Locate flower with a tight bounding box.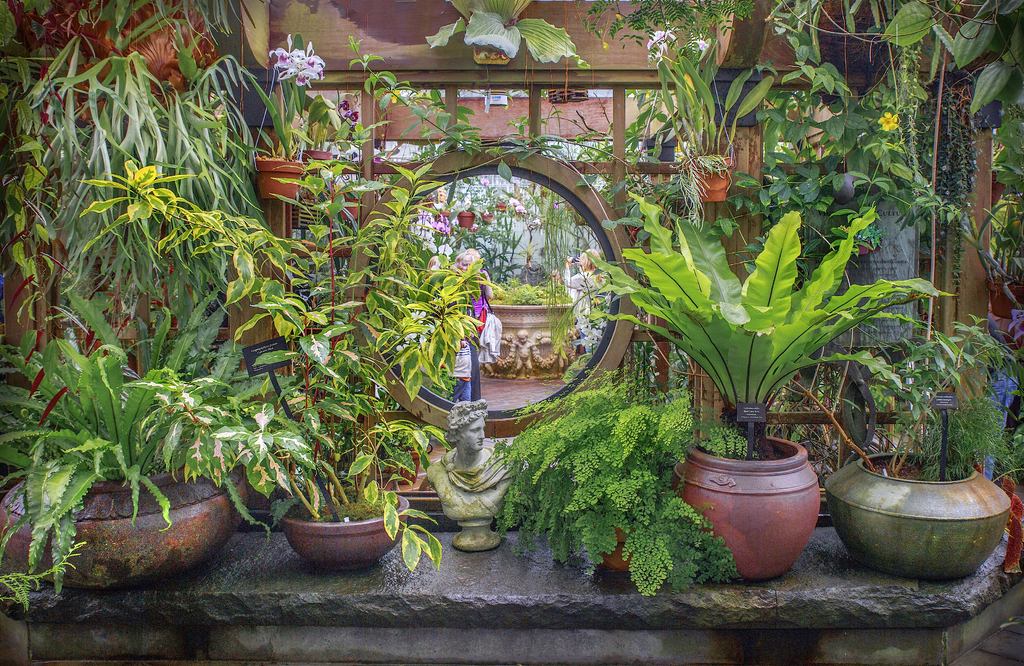
876 111 900 133.
